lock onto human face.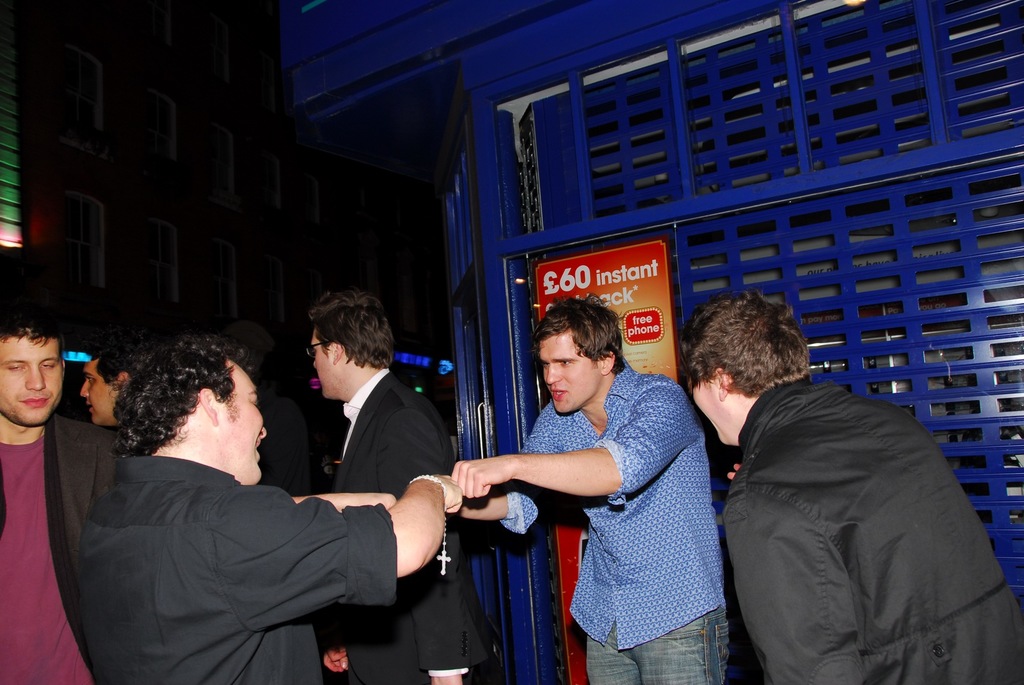
Locked: bbox=[220, 359, 268, 481].
